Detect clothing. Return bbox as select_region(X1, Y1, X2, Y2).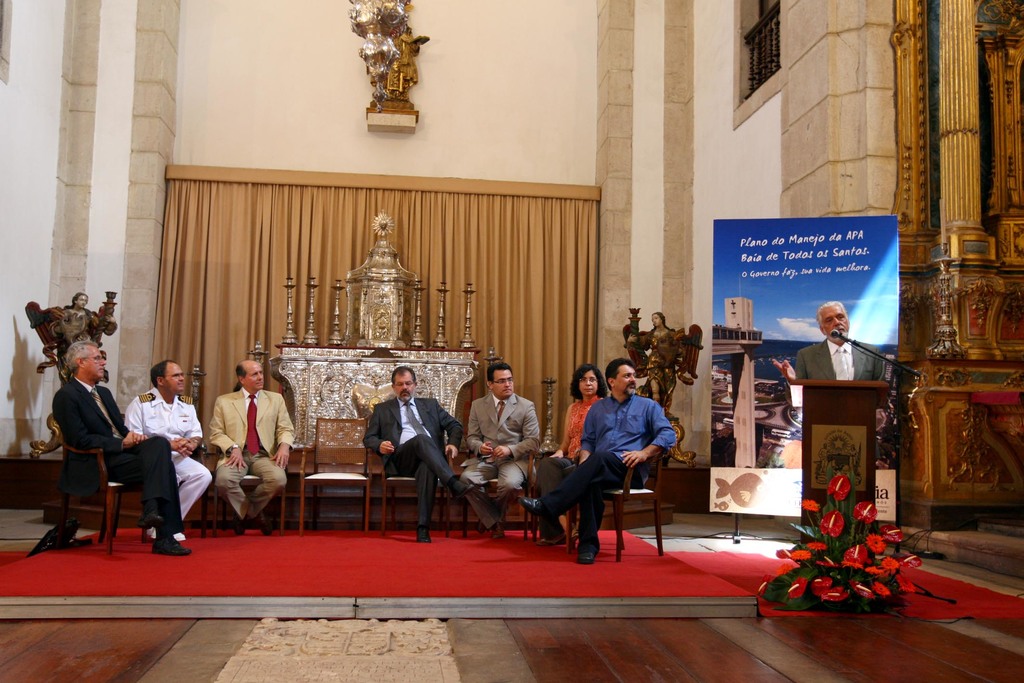
select_region(360, 394, 464, 524).
